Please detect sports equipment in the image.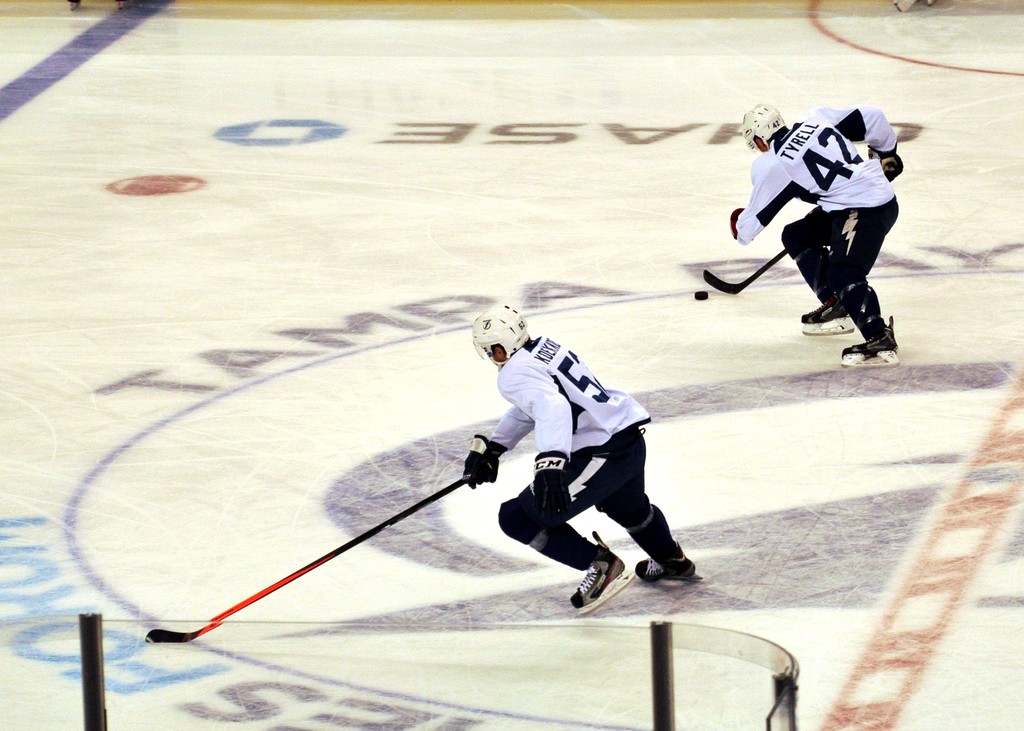
pyautogui.locateOnScreen(796, 297, 856, 339).
